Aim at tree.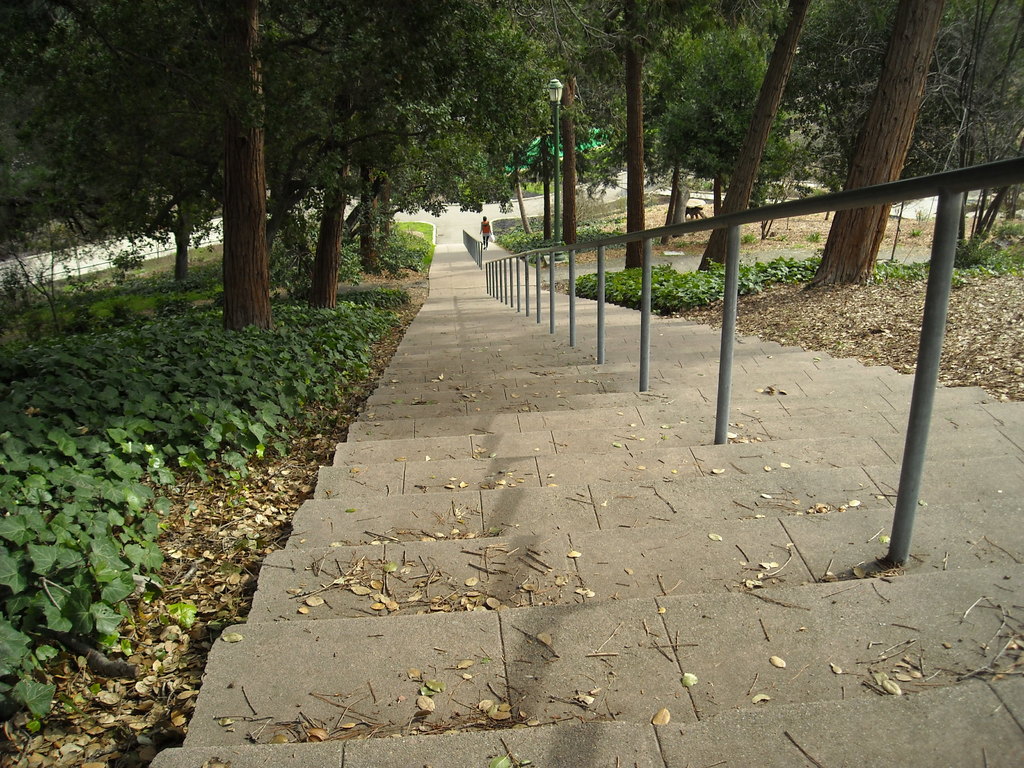
Aimed at 813,0,975,295.
